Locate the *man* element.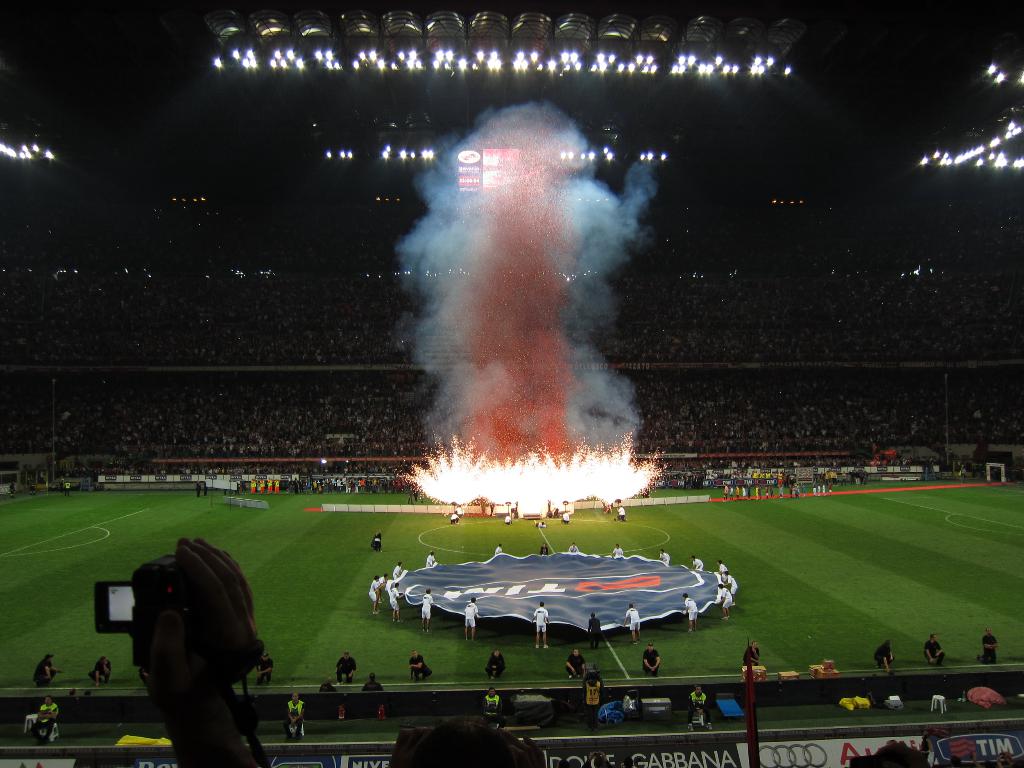
Element bbox: l=559, t=509, r=570, b=523.
